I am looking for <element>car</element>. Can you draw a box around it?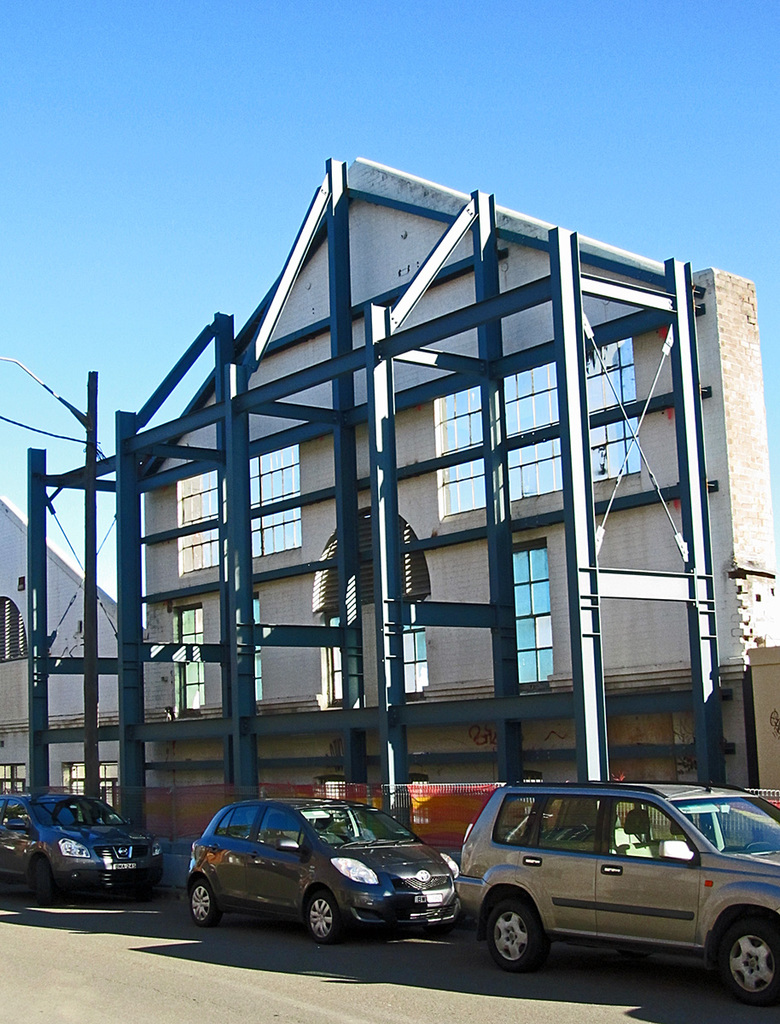
Sure, the bounding box is 185:796:457:940.
